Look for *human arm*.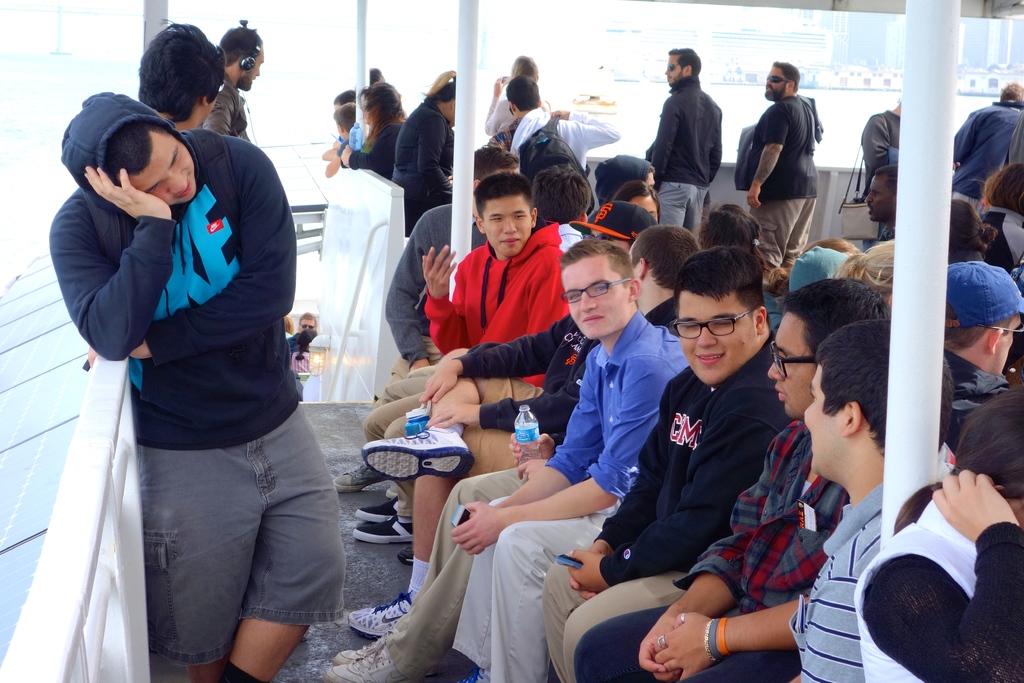
Found: (x1=416, y1=239, x2=477, y2=355).
